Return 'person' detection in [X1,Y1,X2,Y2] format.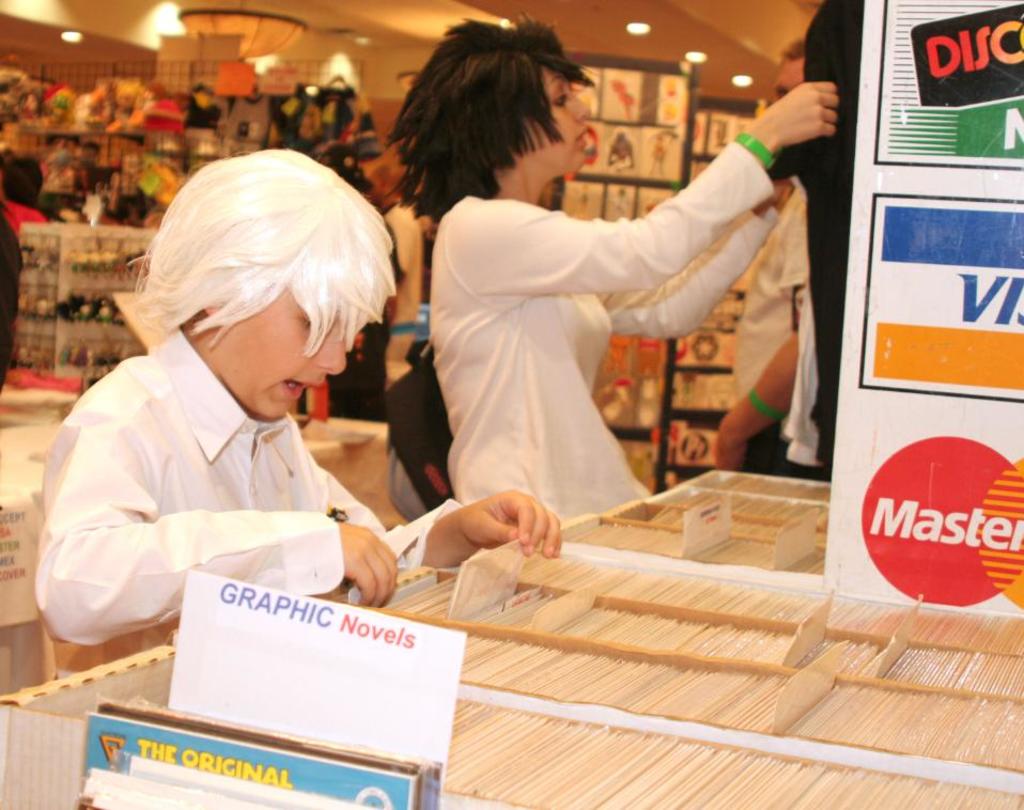
[35,145,576,694].
